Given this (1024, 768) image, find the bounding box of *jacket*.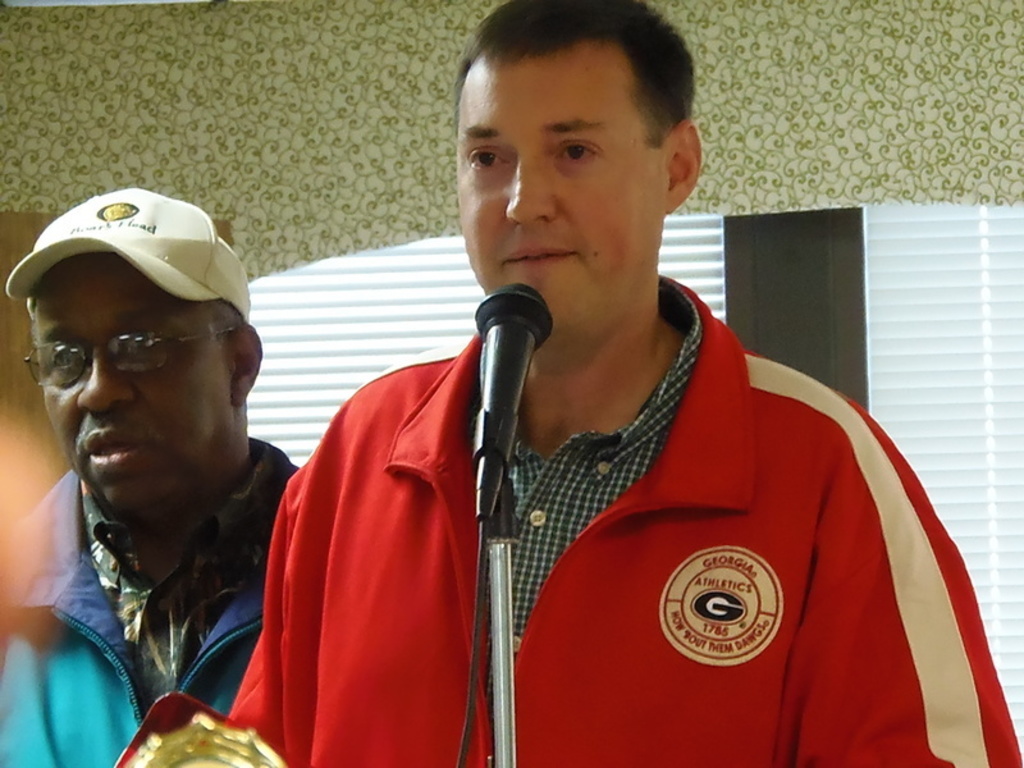
[x1=0, y1=438, x2=300, y2=767].
